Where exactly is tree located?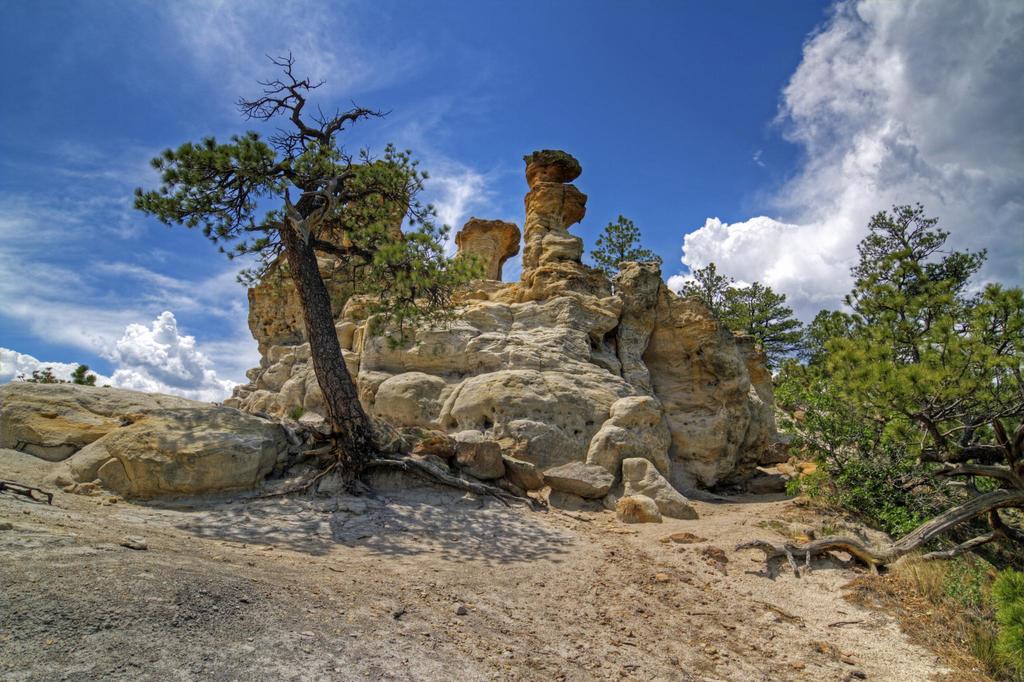
Its bounding box is [16,362,106,394].
